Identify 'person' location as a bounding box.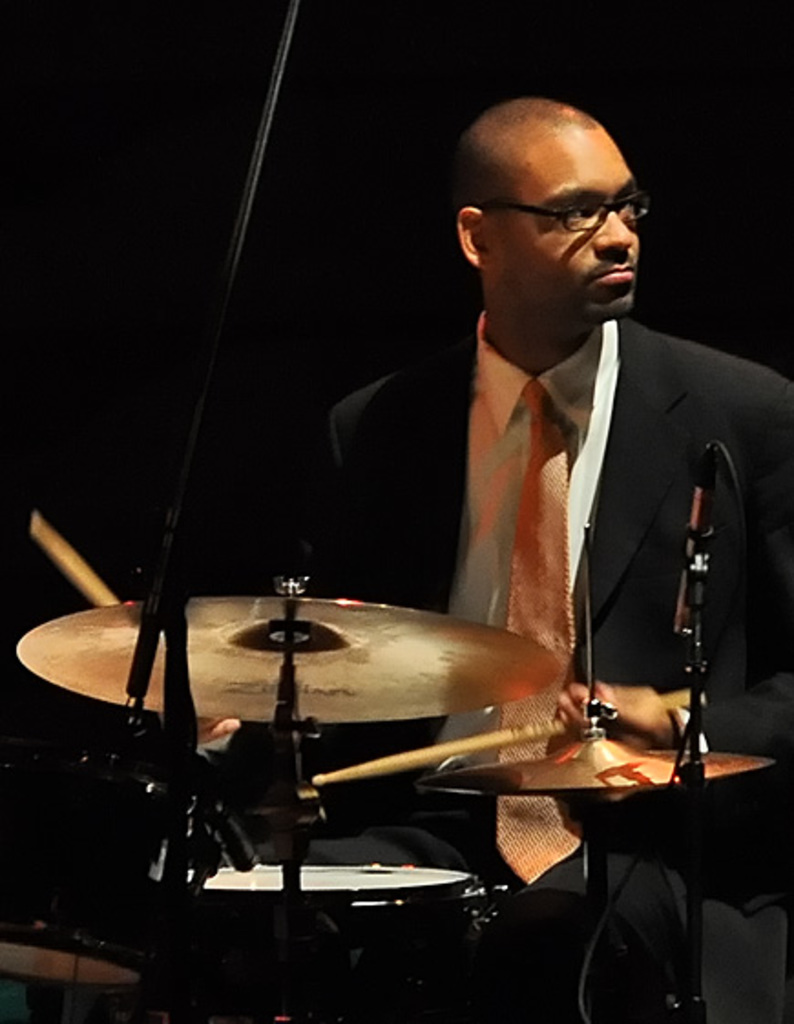
select_region(217, 73, 714, 931).
